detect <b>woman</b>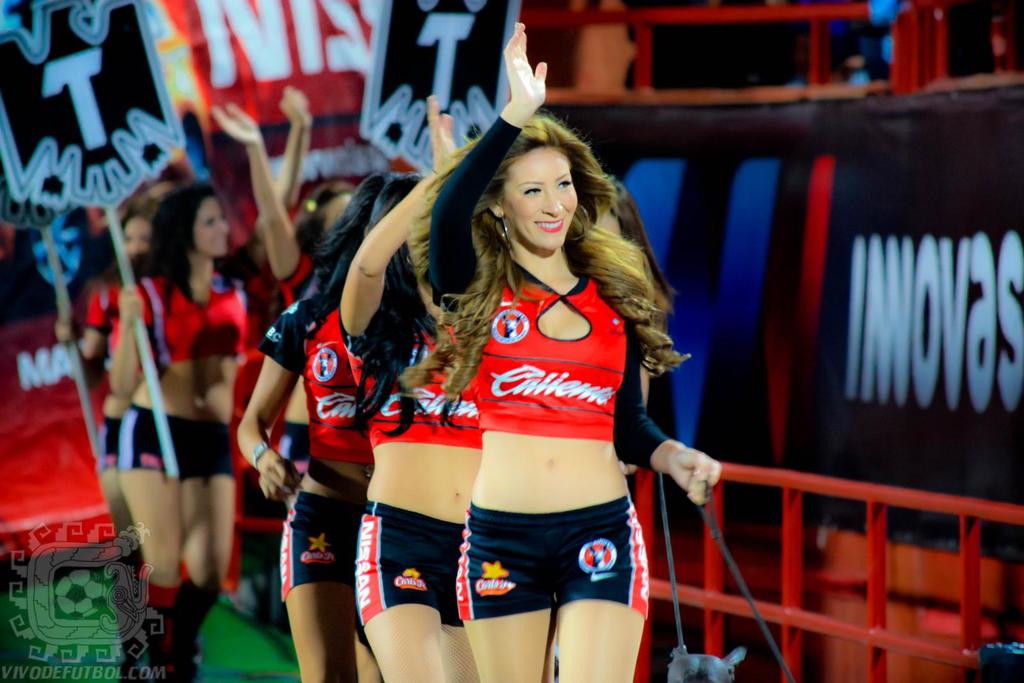
l=335, t=97, r=488, b=682
